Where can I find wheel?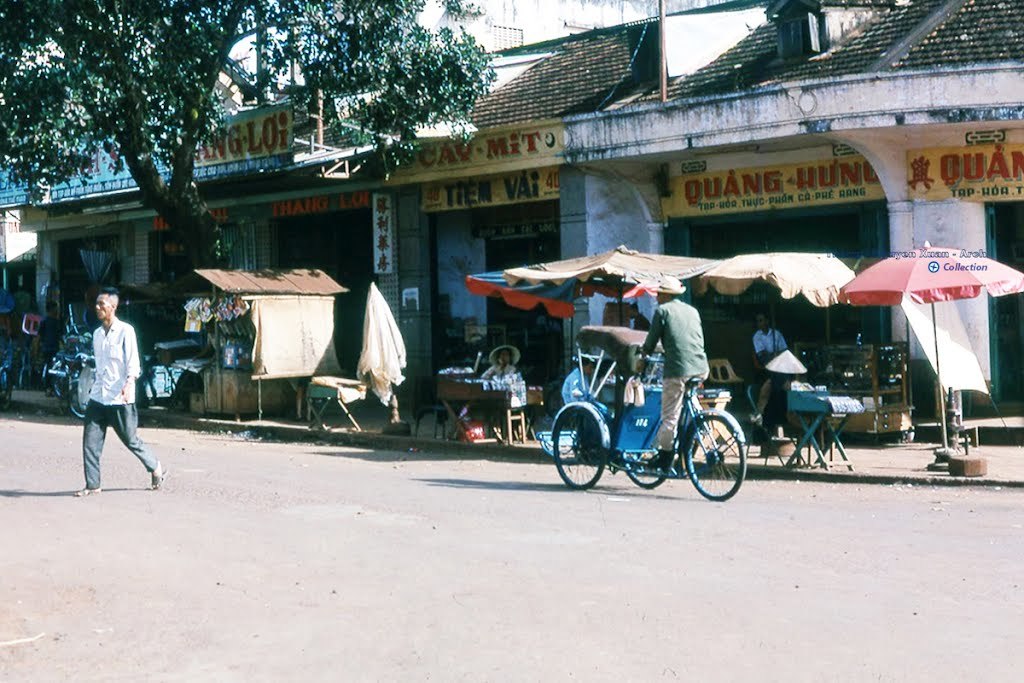
You can find it at 552 405 606 490.
